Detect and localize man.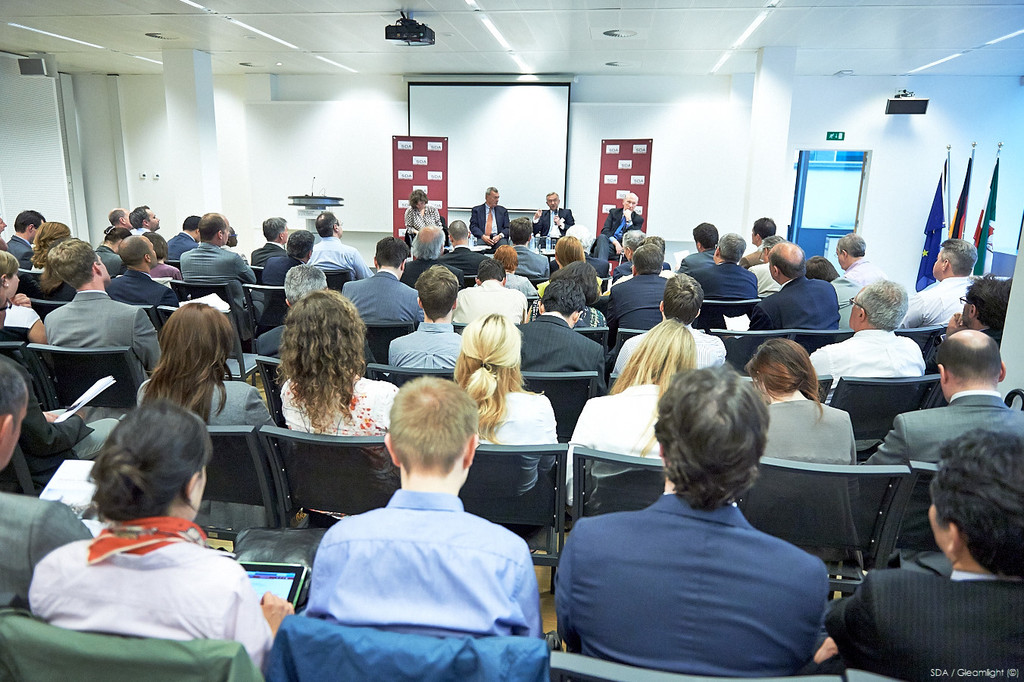
Localized at (386, 264, 467, 369).
